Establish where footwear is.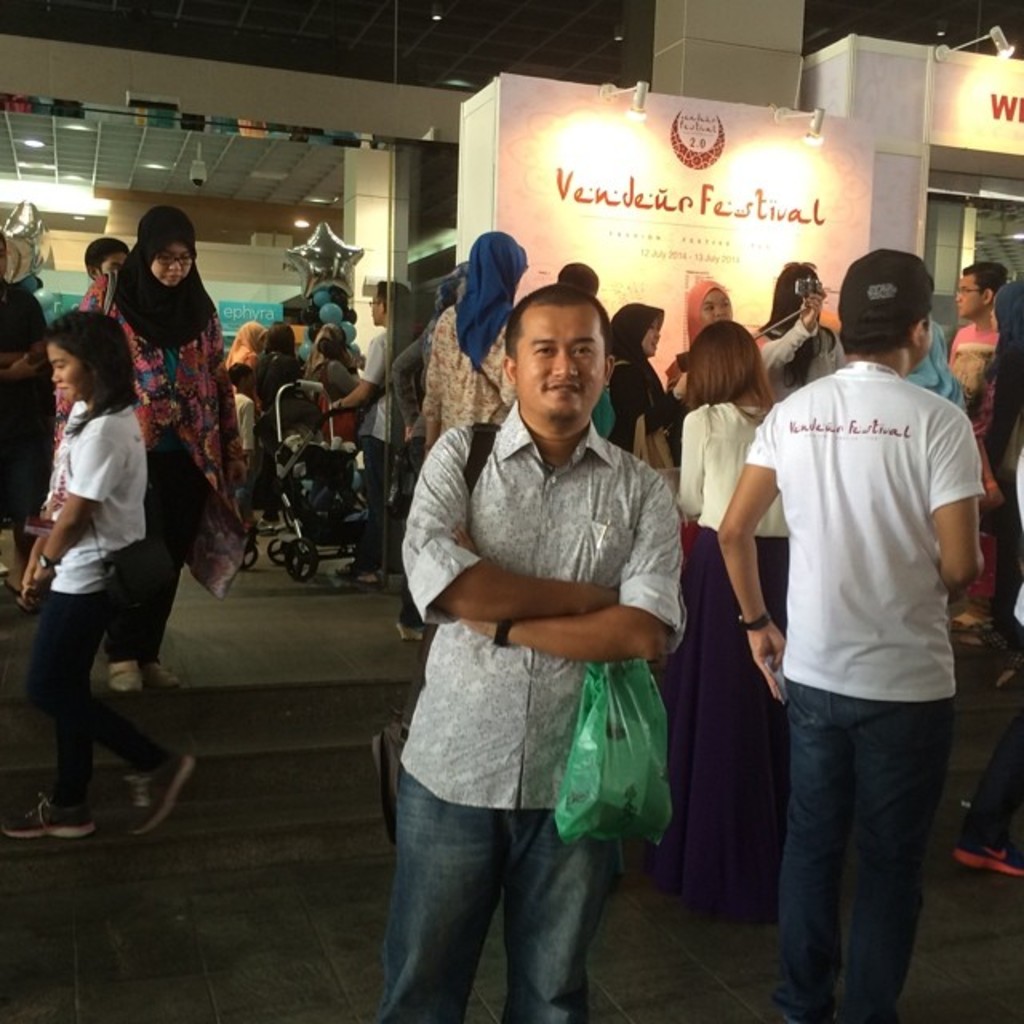
Established at crop(950, 835, 1022, 878).
